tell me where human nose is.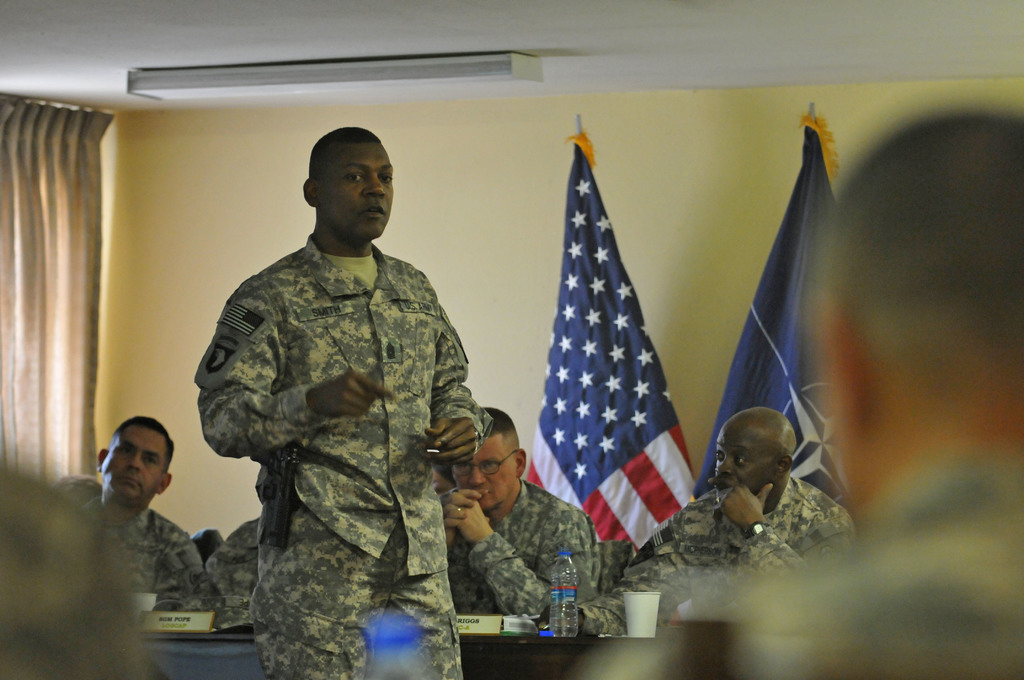
human nose is at 465/465/486/488.
